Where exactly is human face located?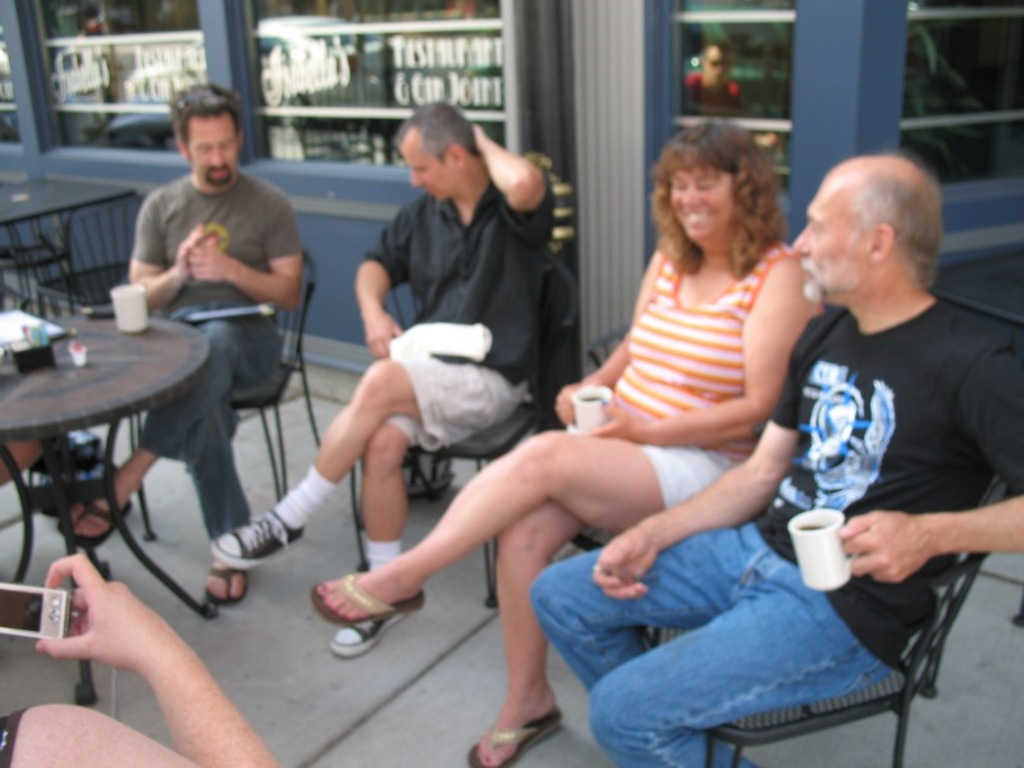
Its bounding box is <box>795,174,873,294</box>.
